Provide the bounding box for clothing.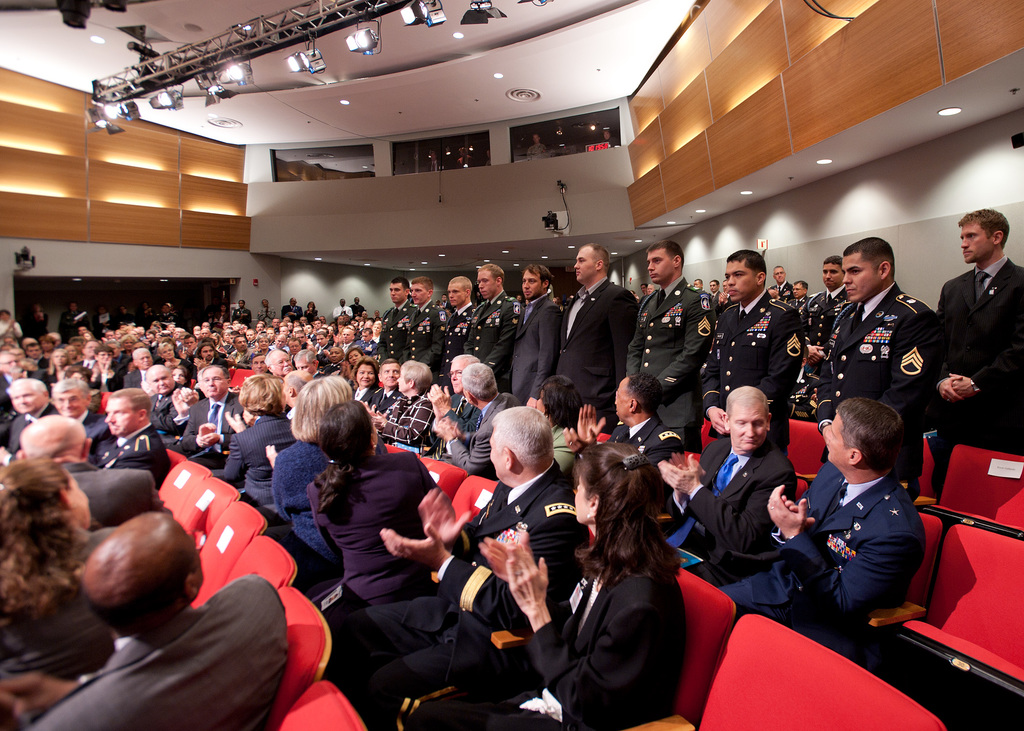
[24,312,47,341].
